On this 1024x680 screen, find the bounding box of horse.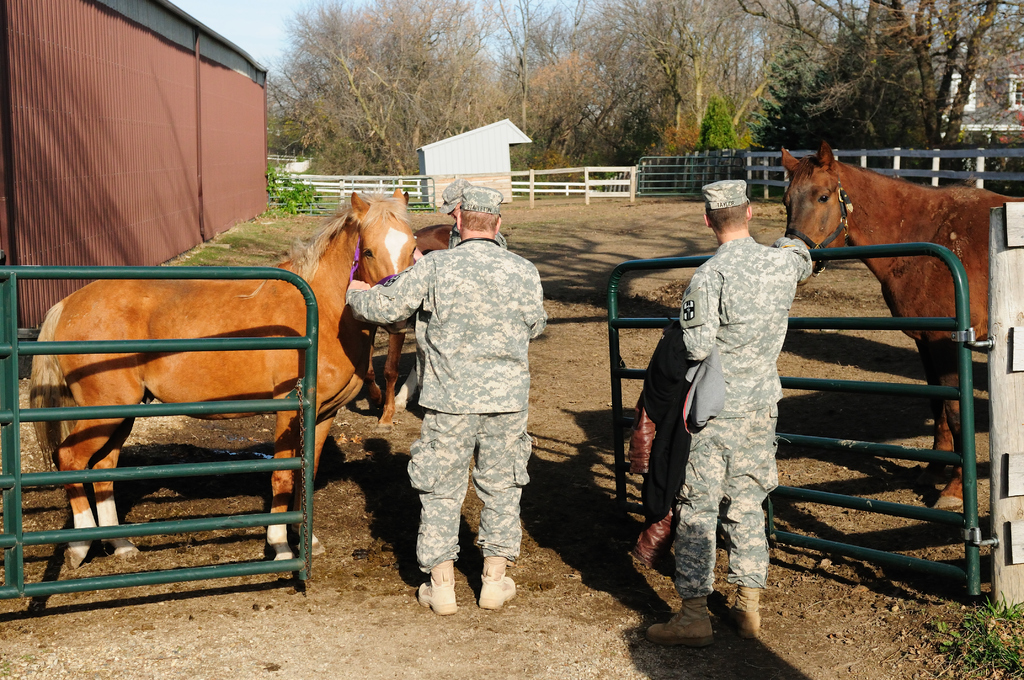
Bounding box: Rect(335, 222, 455, 428).
